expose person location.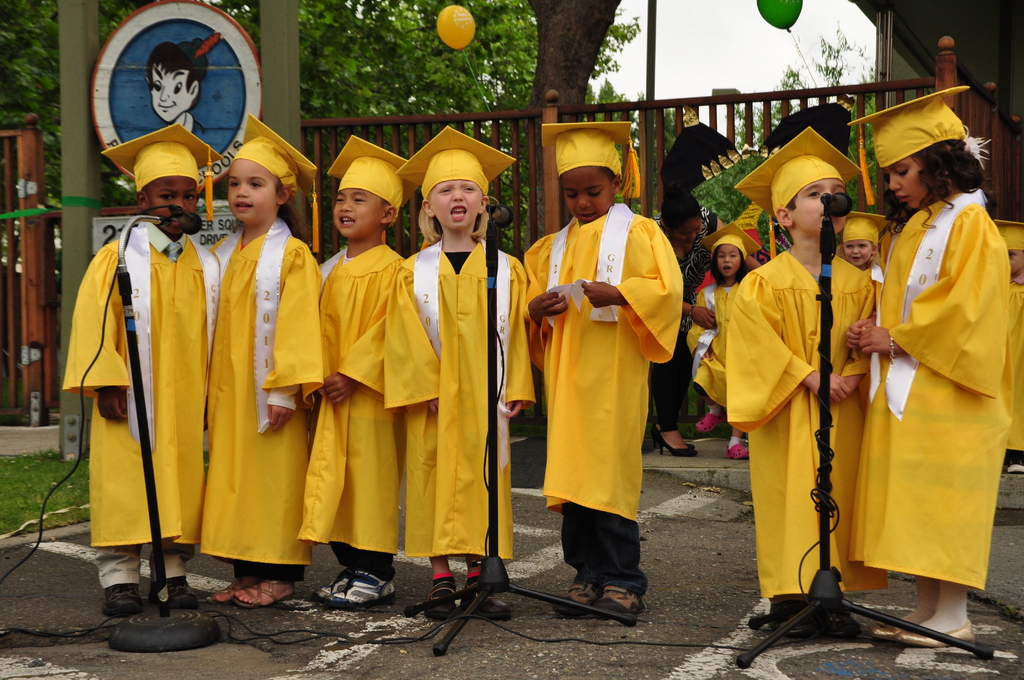
Exposed at [x1=637, y1=204, x2=712, y2=462].
